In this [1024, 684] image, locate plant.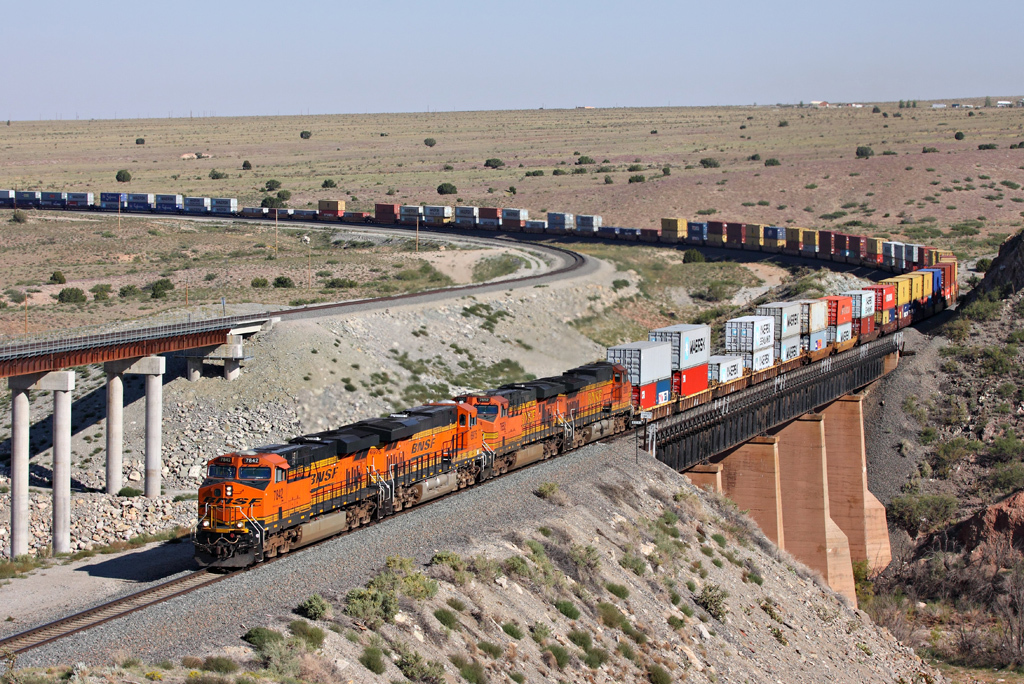
Bounding box: rect(0, 278, 41, 307).
